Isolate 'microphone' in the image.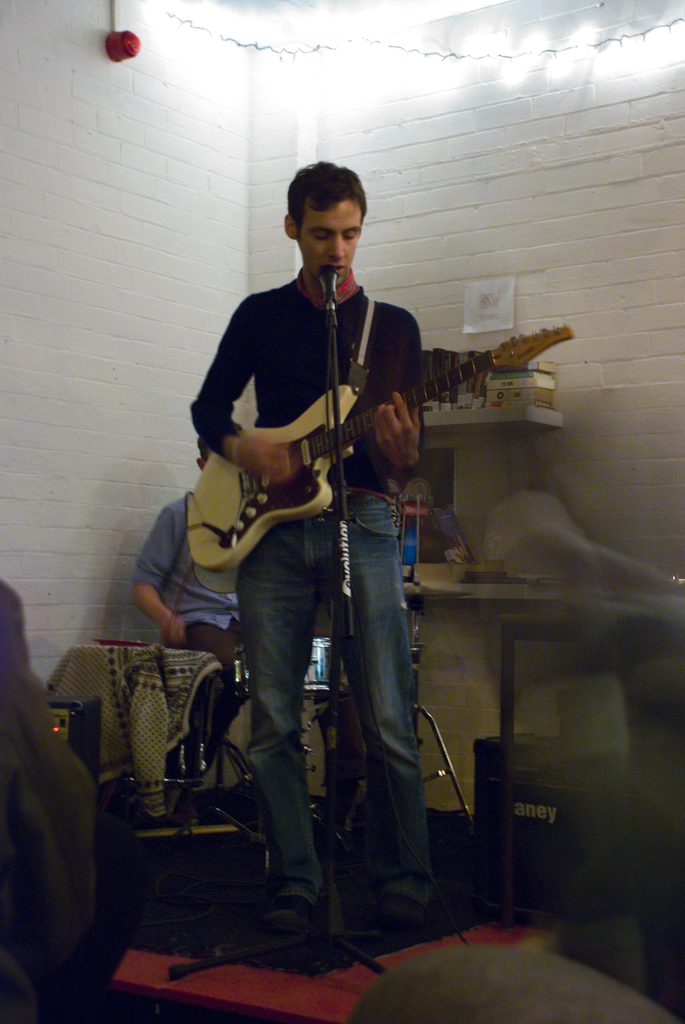
Isolated region: <box>315,266,341,309</box>.
